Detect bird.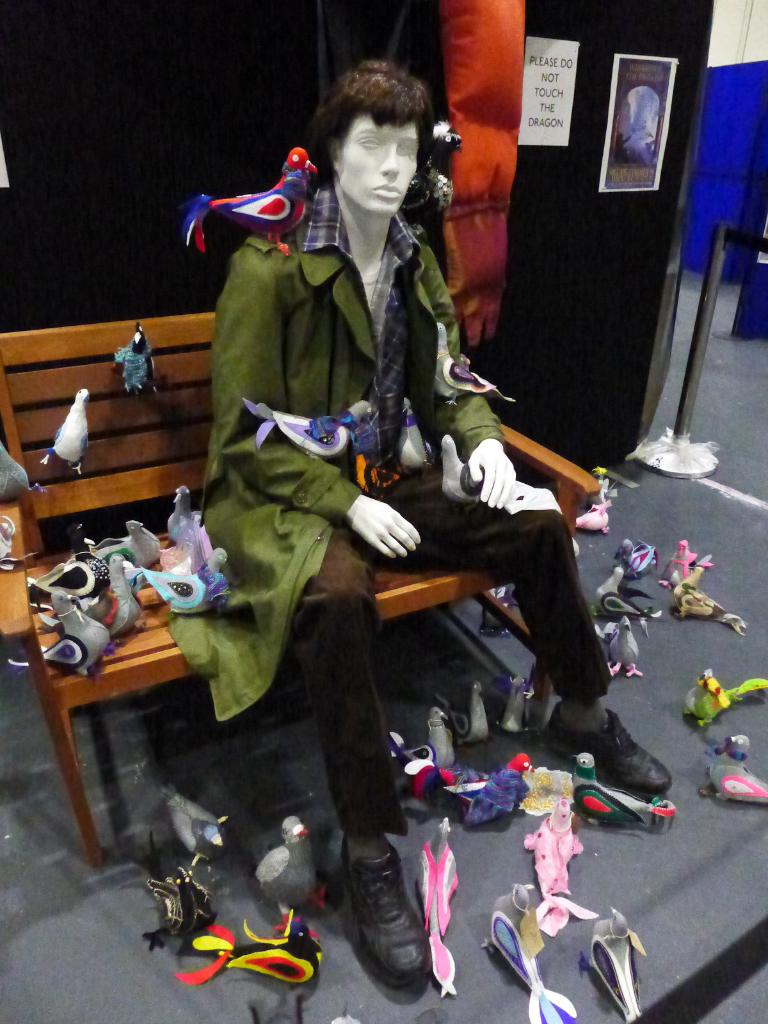
Detected at BBox(682, 669, 767, 725).
